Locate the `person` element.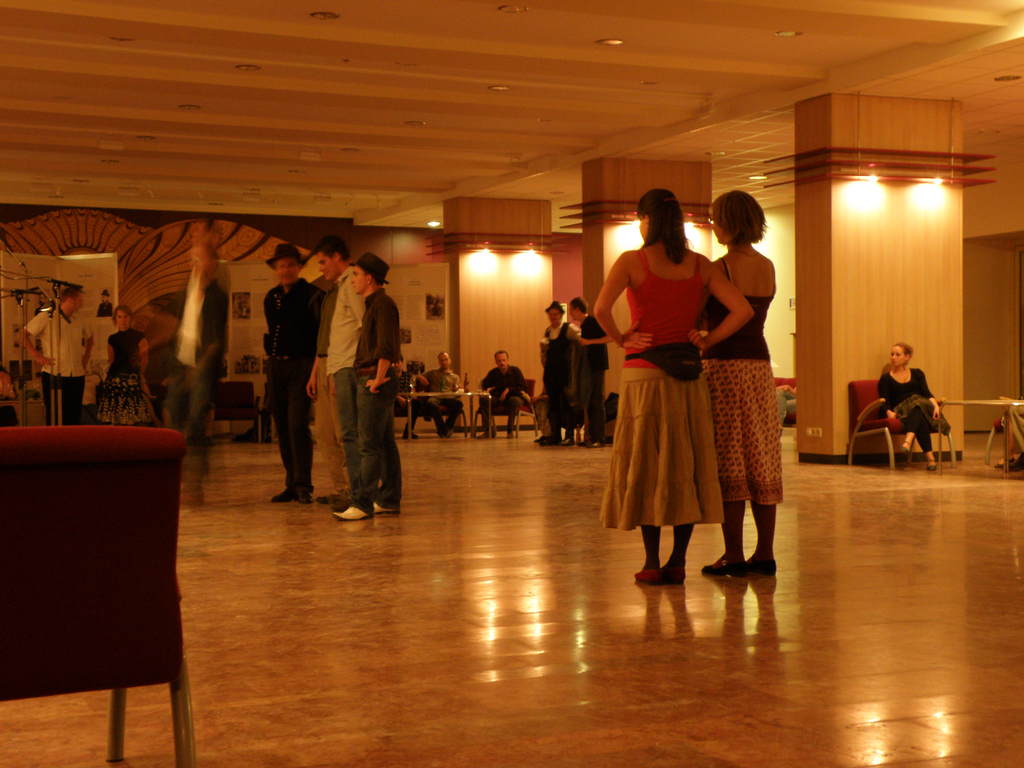
Element bbox: rect(332, 252, 404, 523).
